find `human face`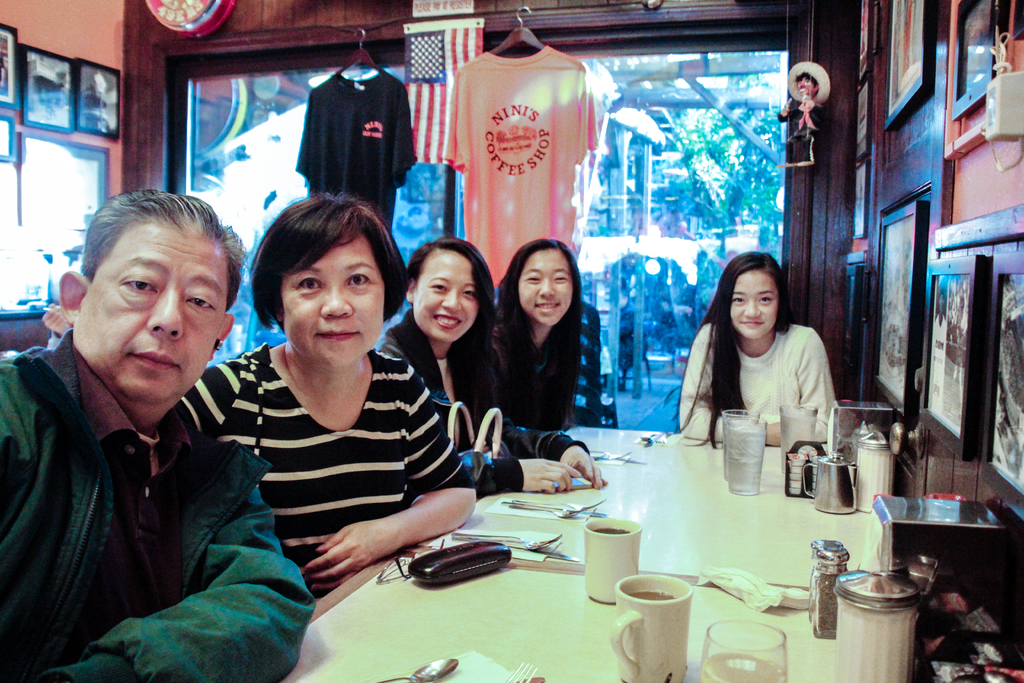
bbox(730, 268, 780, 338)
